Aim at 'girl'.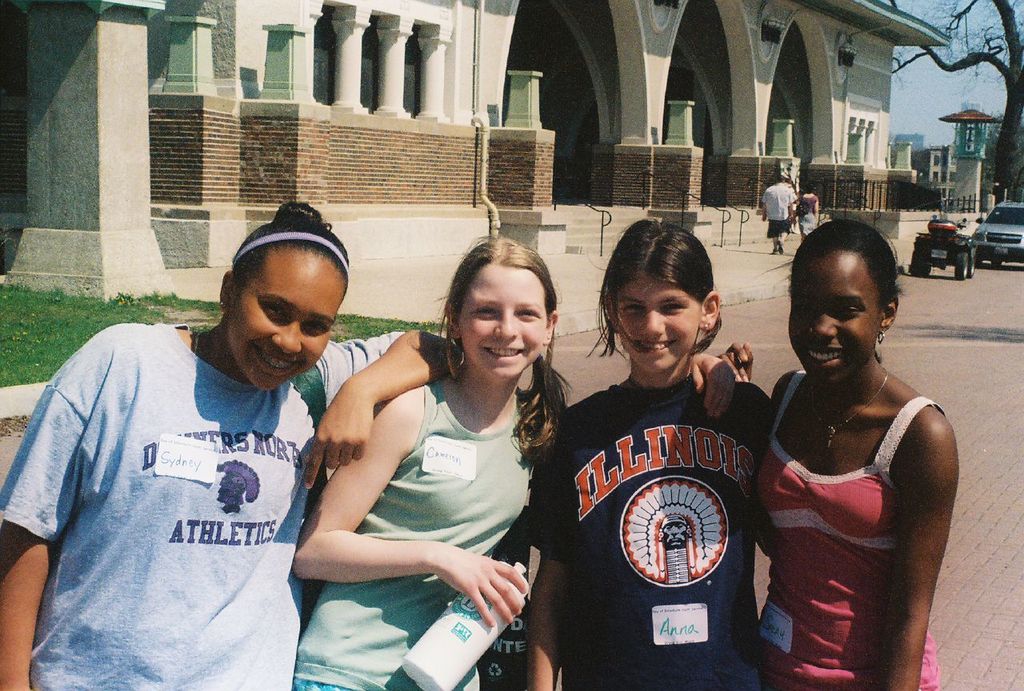
Aimed at left=526, top=222, right=774, bottom=690.
